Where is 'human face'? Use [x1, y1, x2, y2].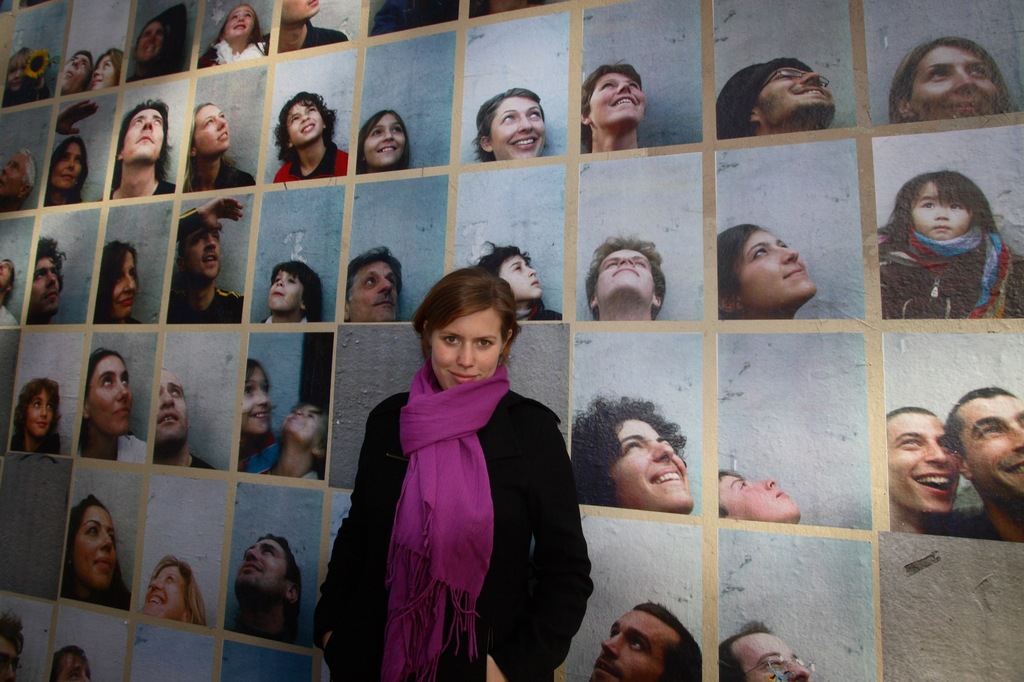
[32, 256, 62, 316].
